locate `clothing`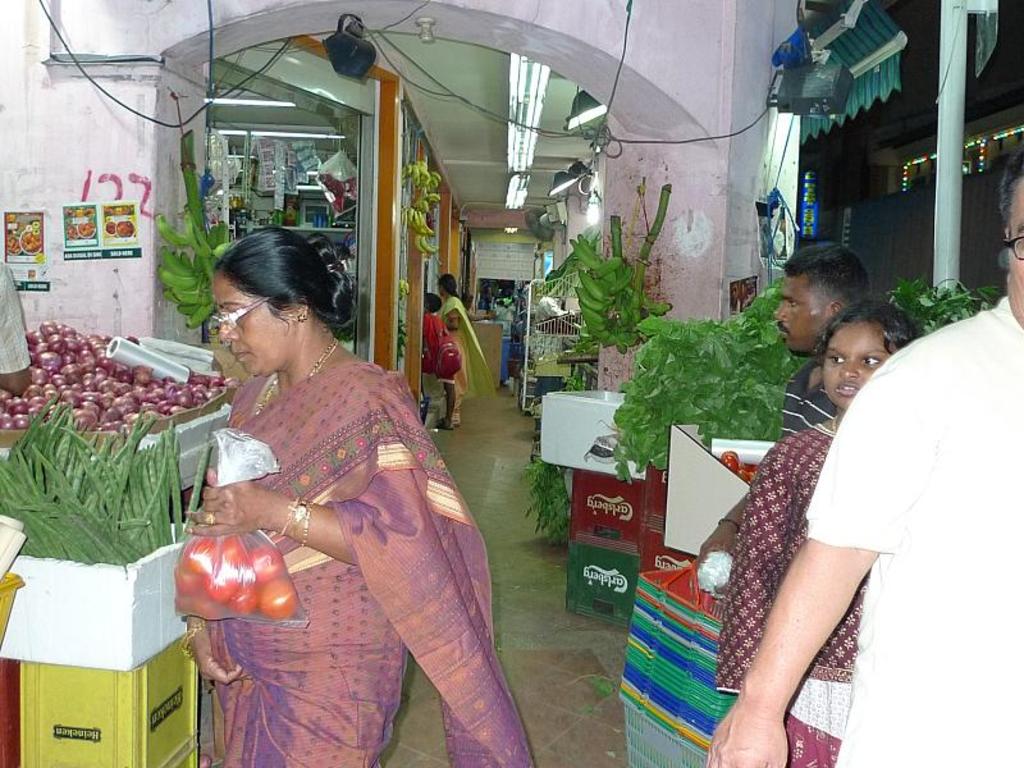
(left=191, top=311, right=498, bottom=737)
